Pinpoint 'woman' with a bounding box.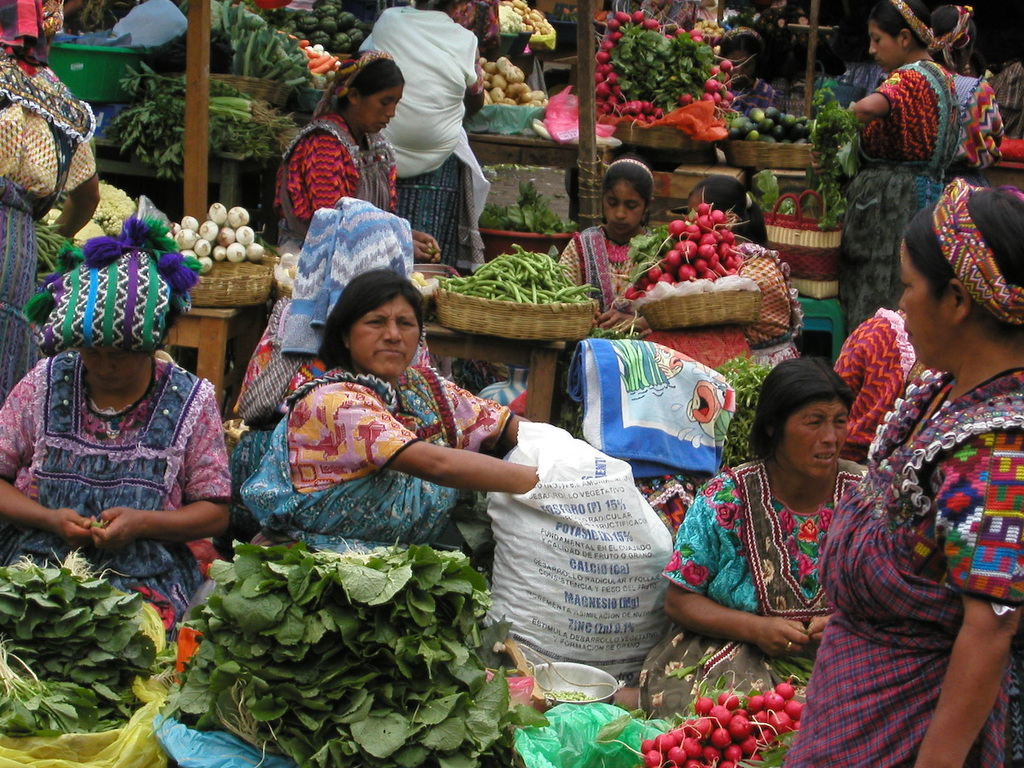
pyautogui.locateOnScreen(267, 47, 454, 270).
